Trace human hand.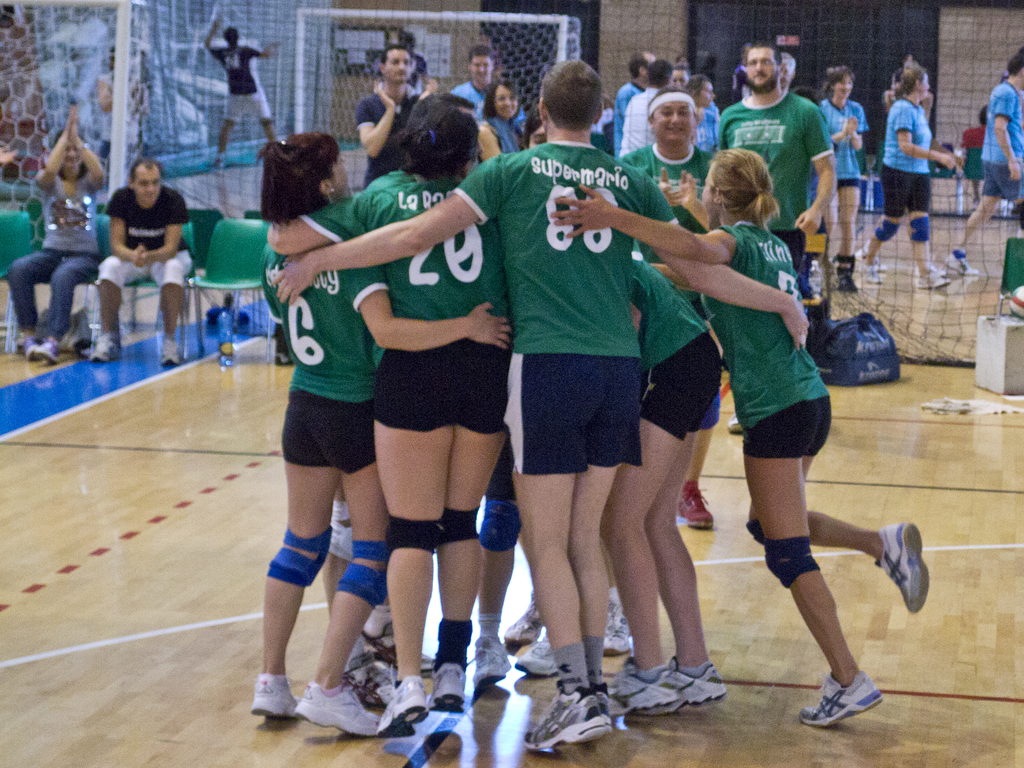
Traced to [left=269, top=250, right=312, bottom=307].
